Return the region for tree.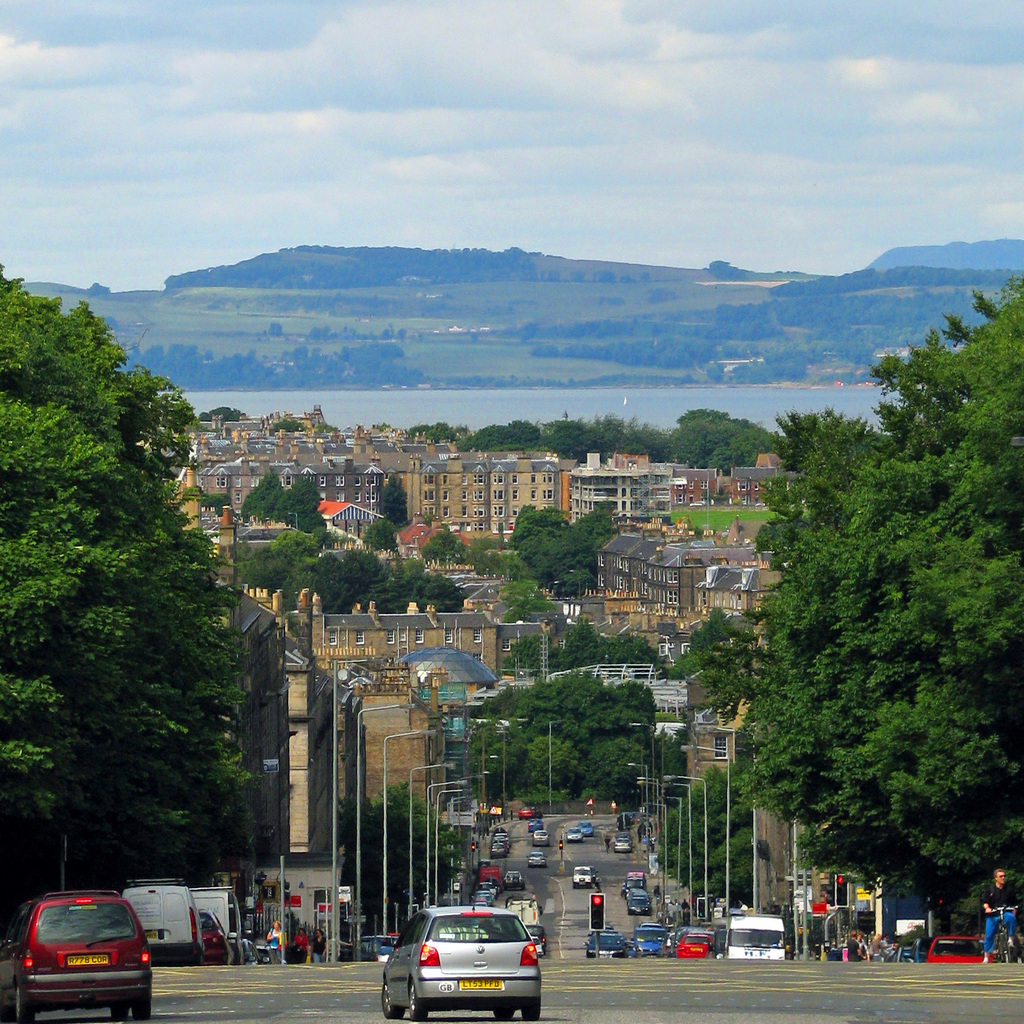
(195,403,242,420).
